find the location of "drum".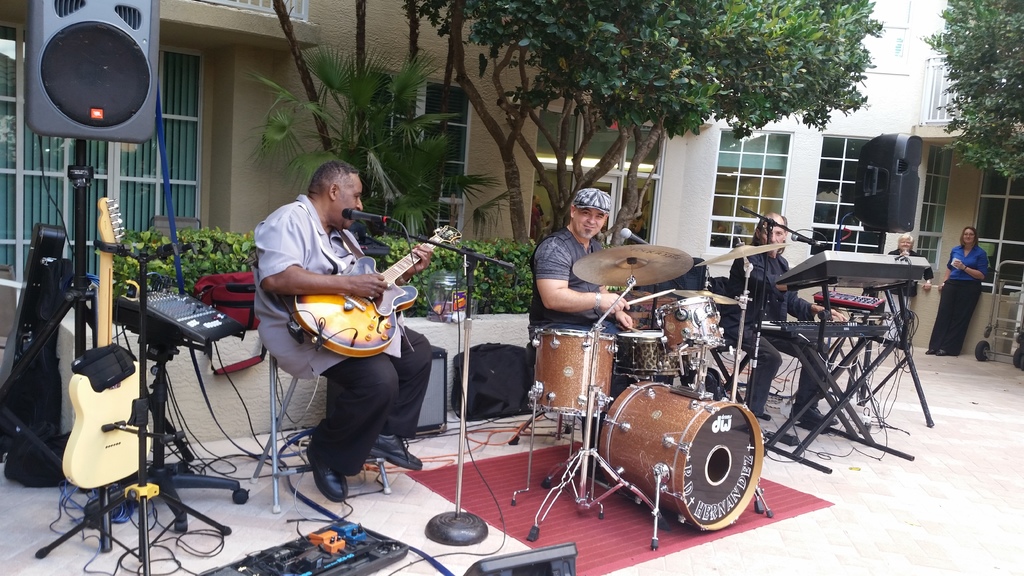
Location: pyautogui.locateOnScreen(619, 330, 683, 378).
